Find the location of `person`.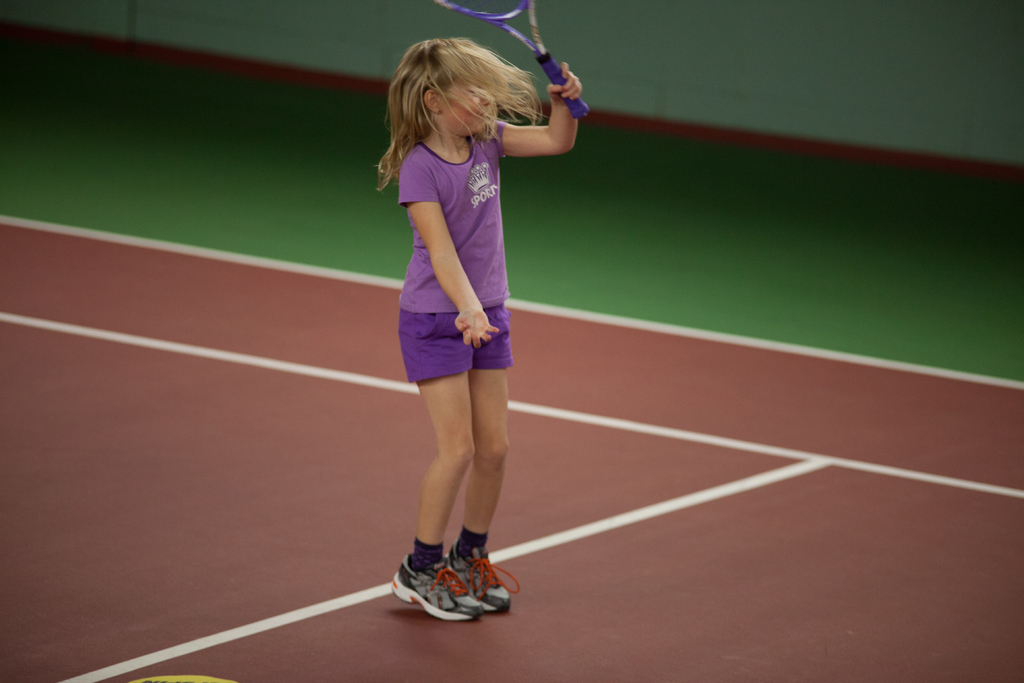
Location: <region>375, 37, 585, 614</region>.
